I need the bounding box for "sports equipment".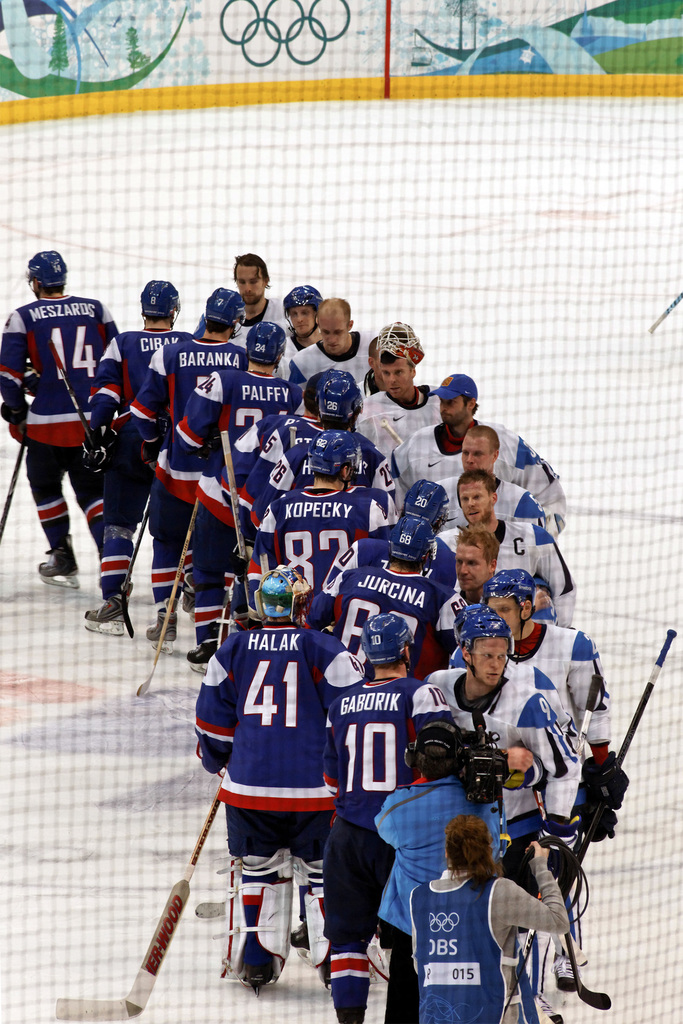
Here it is: x1=286, y1=424, x2=301, y2=449.
